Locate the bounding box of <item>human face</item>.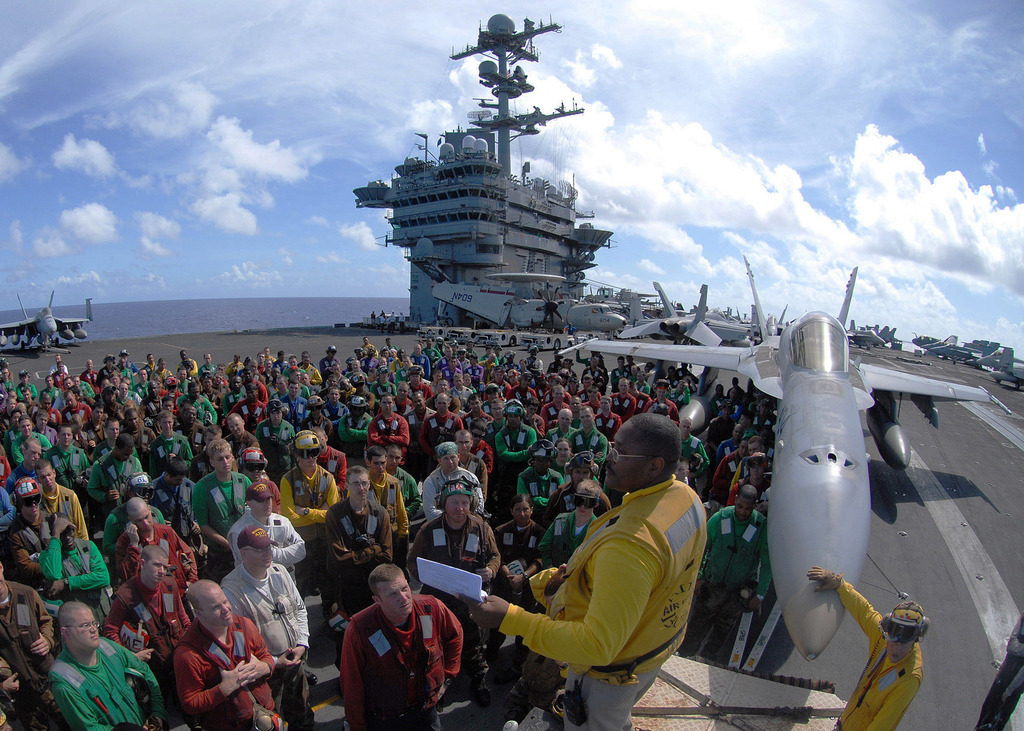
Bounding box: Rect(177, 369, 186, 382).
